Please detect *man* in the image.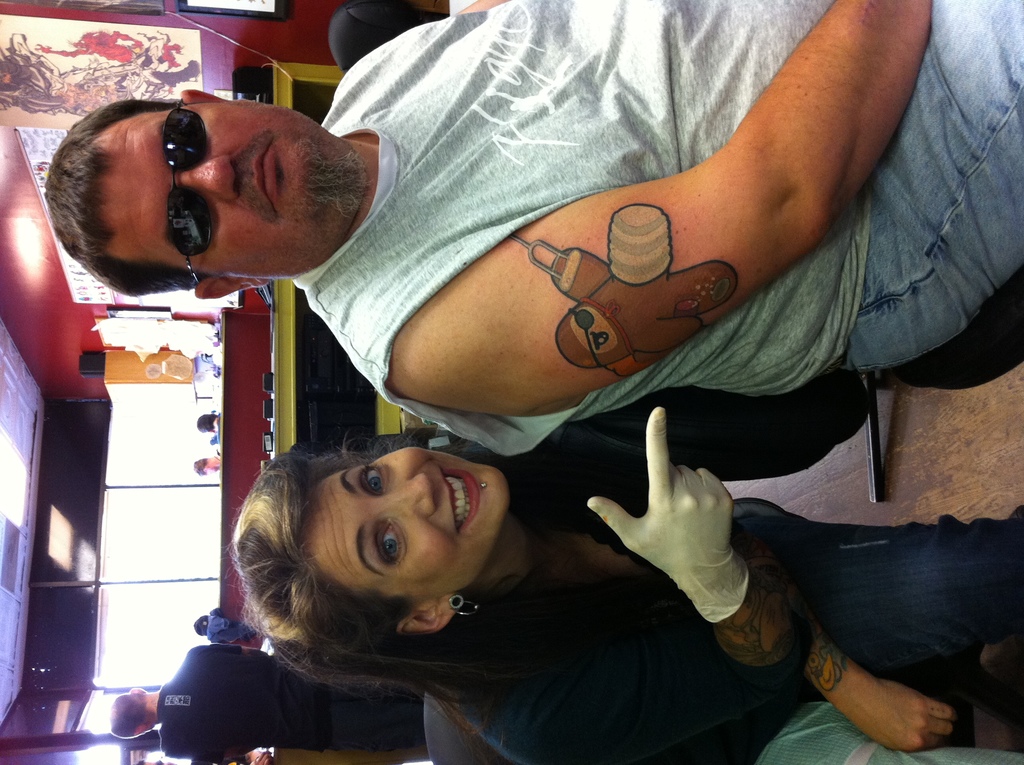
x1=113 y1=640 x2=424 y2=764.
